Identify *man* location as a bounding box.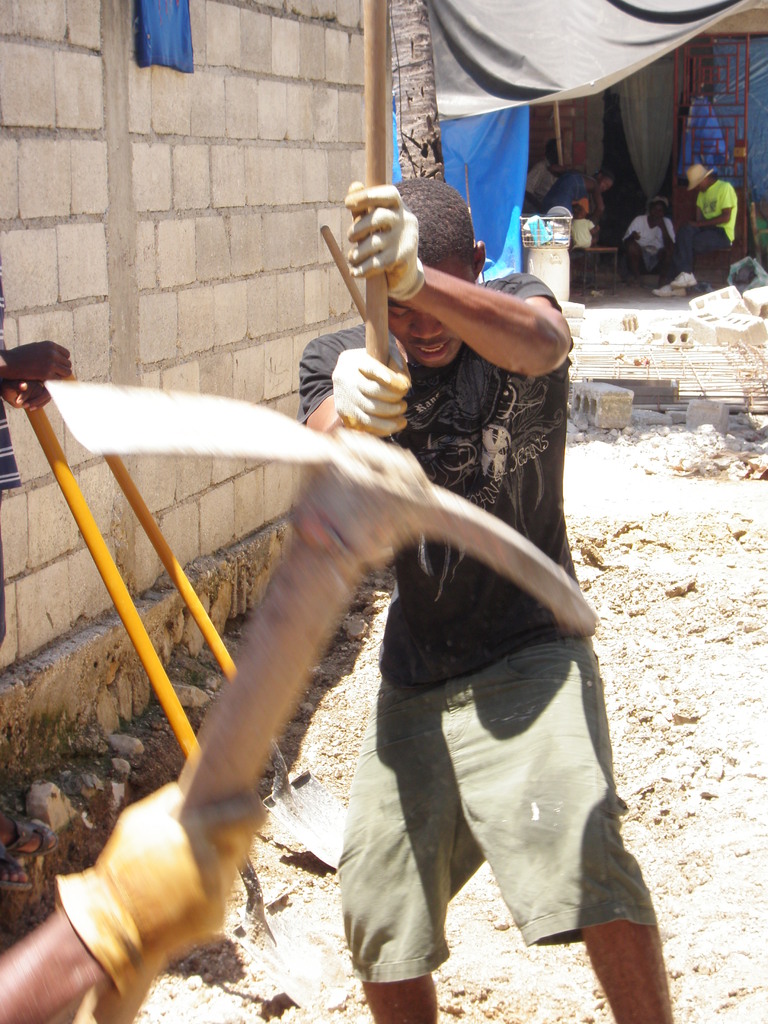
Rect(0, 770, 262, 1023).
